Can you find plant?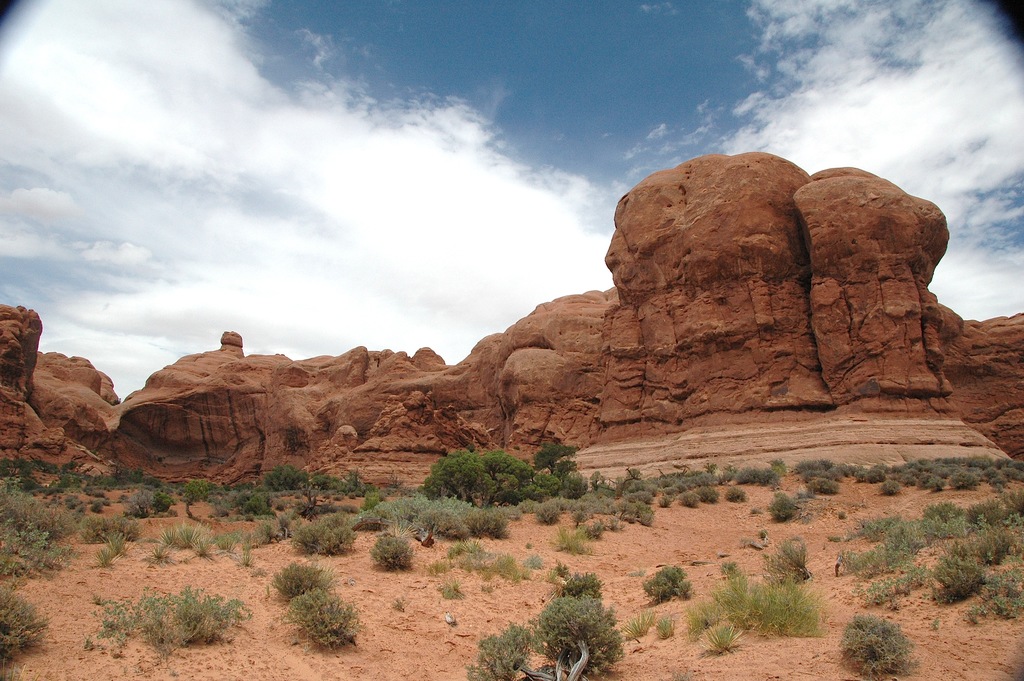
Yes, bounding box: left=647, top=565, right=678, bottom=607.
